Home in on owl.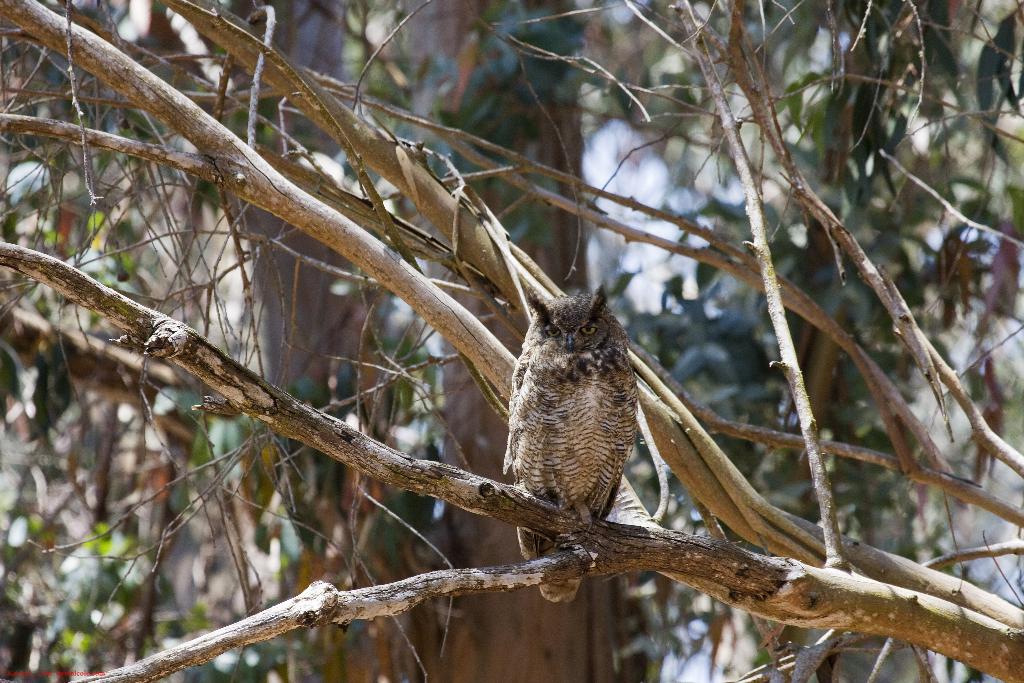
Homed in at x1=493, y1=277, x2=639, y2=609.
